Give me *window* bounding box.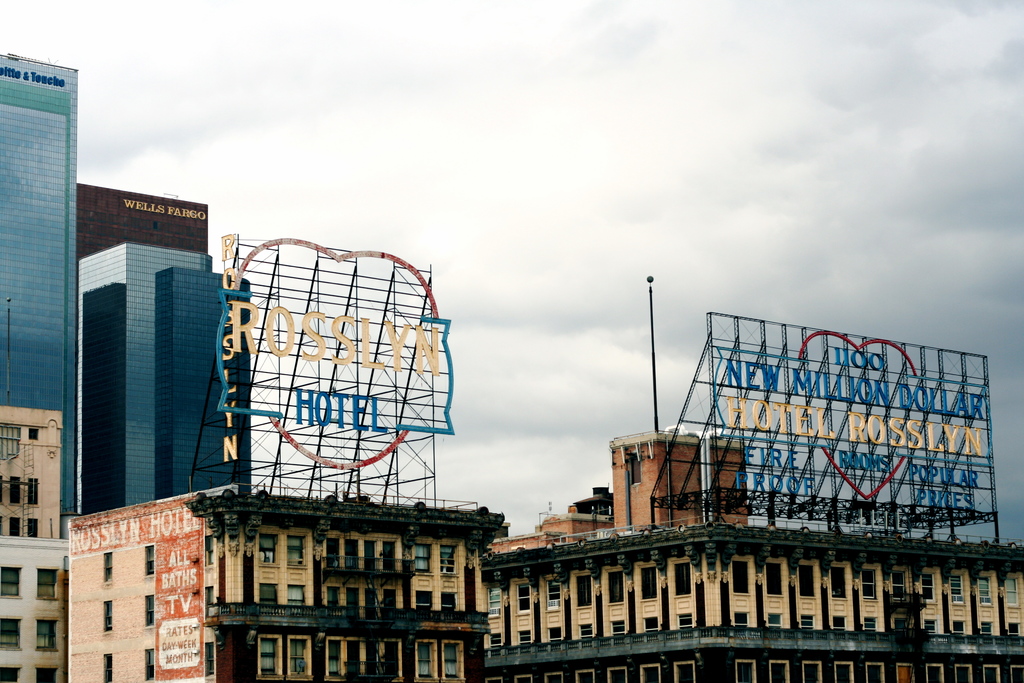
(x1=200, y1=642, x2=215, y2=681).
